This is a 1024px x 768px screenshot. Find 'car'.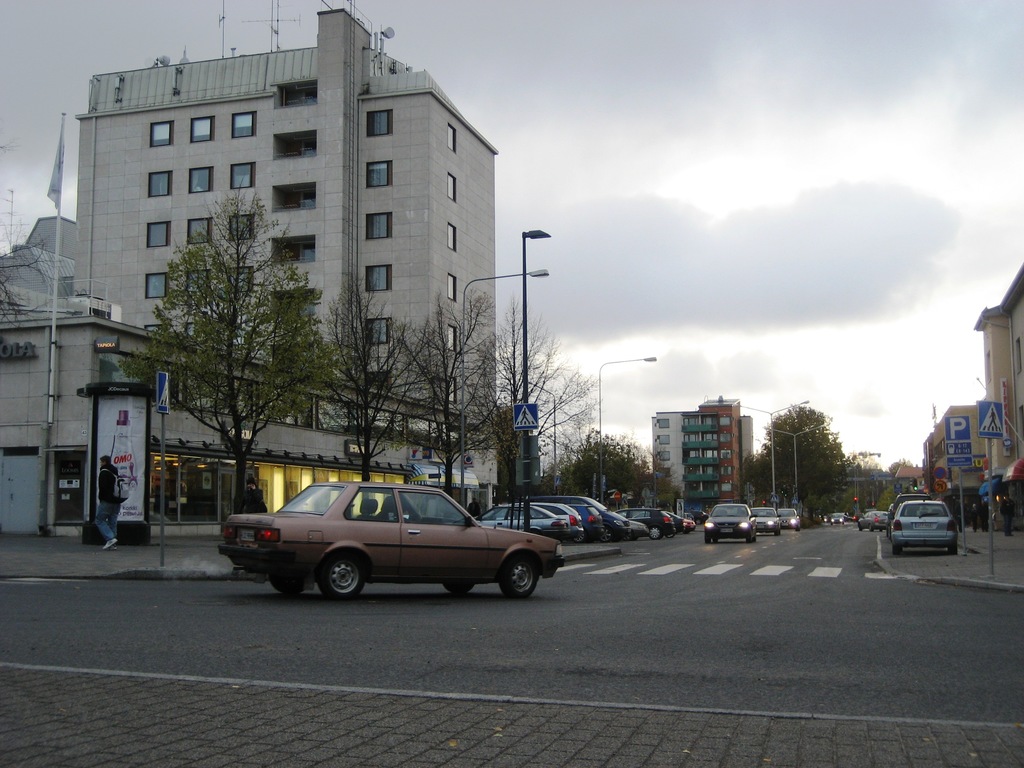
Bounding box: (582, 491, 632, 540).
